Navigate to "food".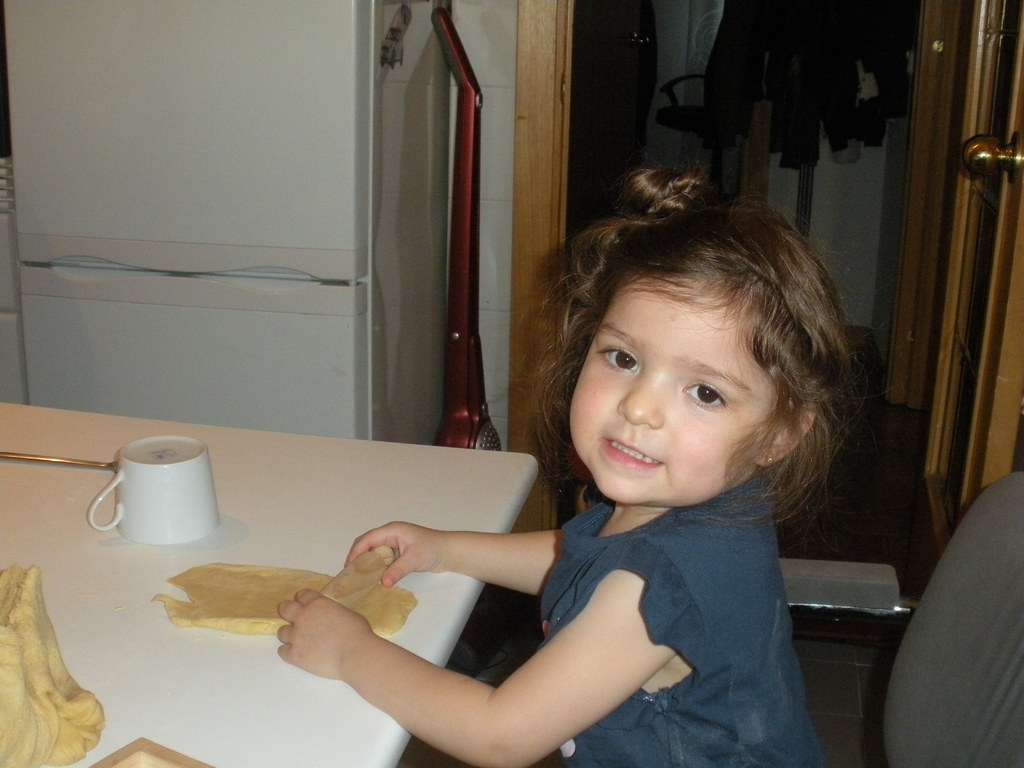
Navigation target: [155, 566, 415, 633].
